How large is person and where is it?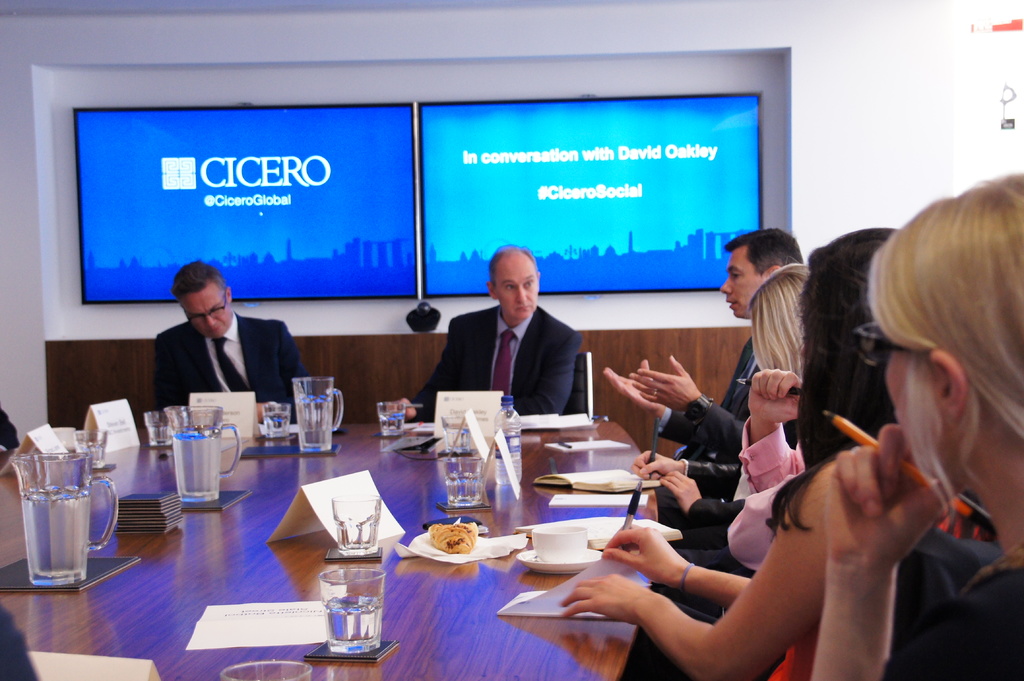
Bounding box: (631,265,808,547).
